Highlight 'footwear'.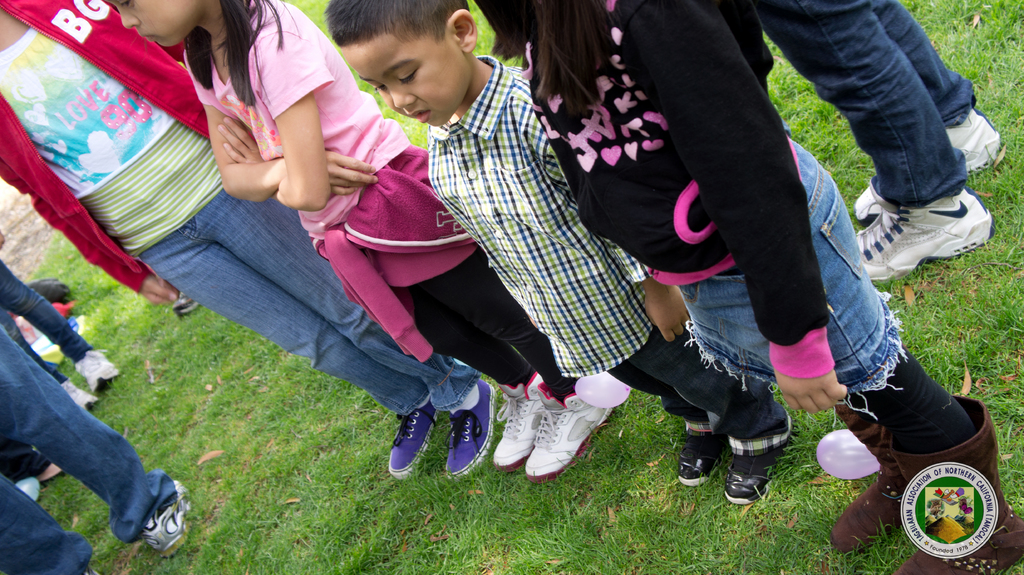
Highlighted region: 851:111:1004:209.
